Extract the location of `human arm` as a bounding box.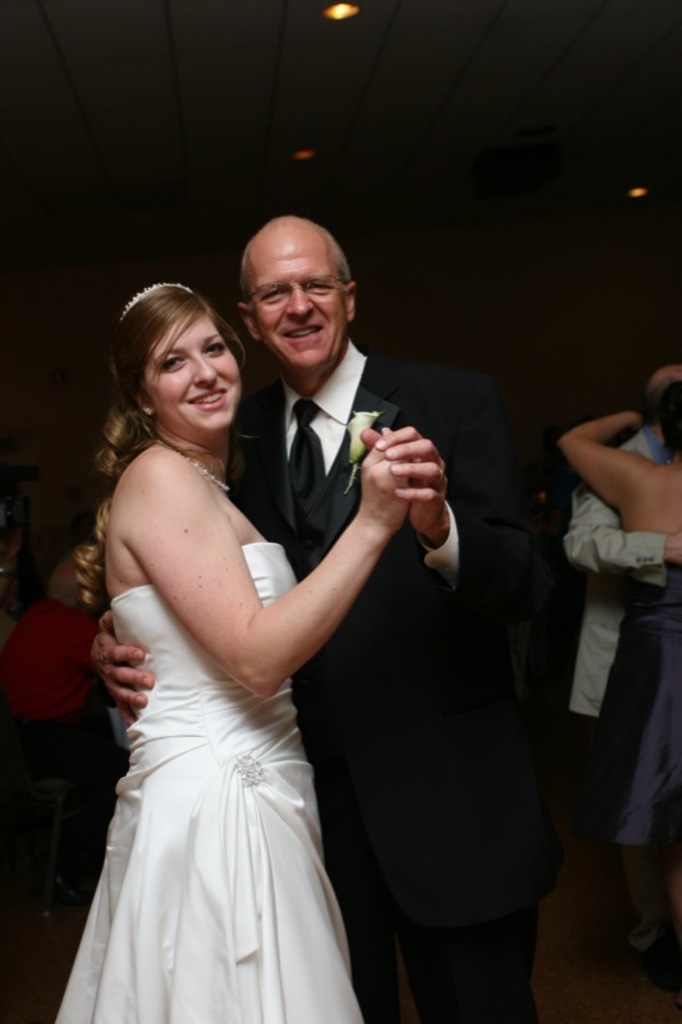
x1=69, y1=435, x2=416, y2=722.
